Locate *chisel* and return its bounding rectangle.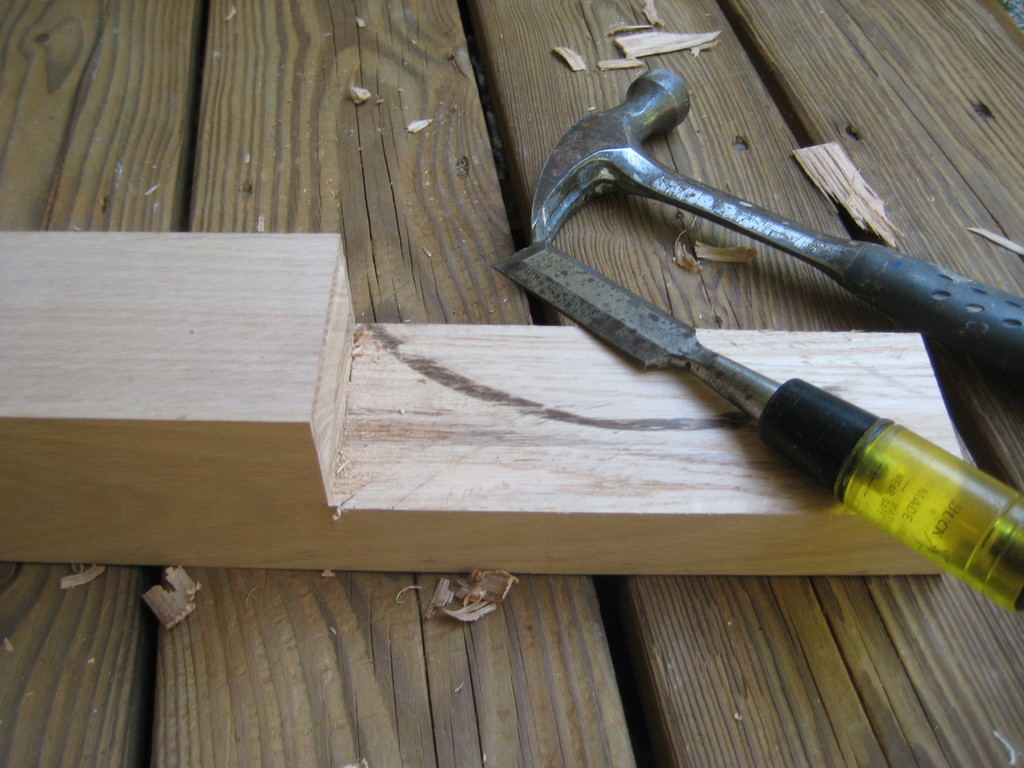
496:241:1023:608.
